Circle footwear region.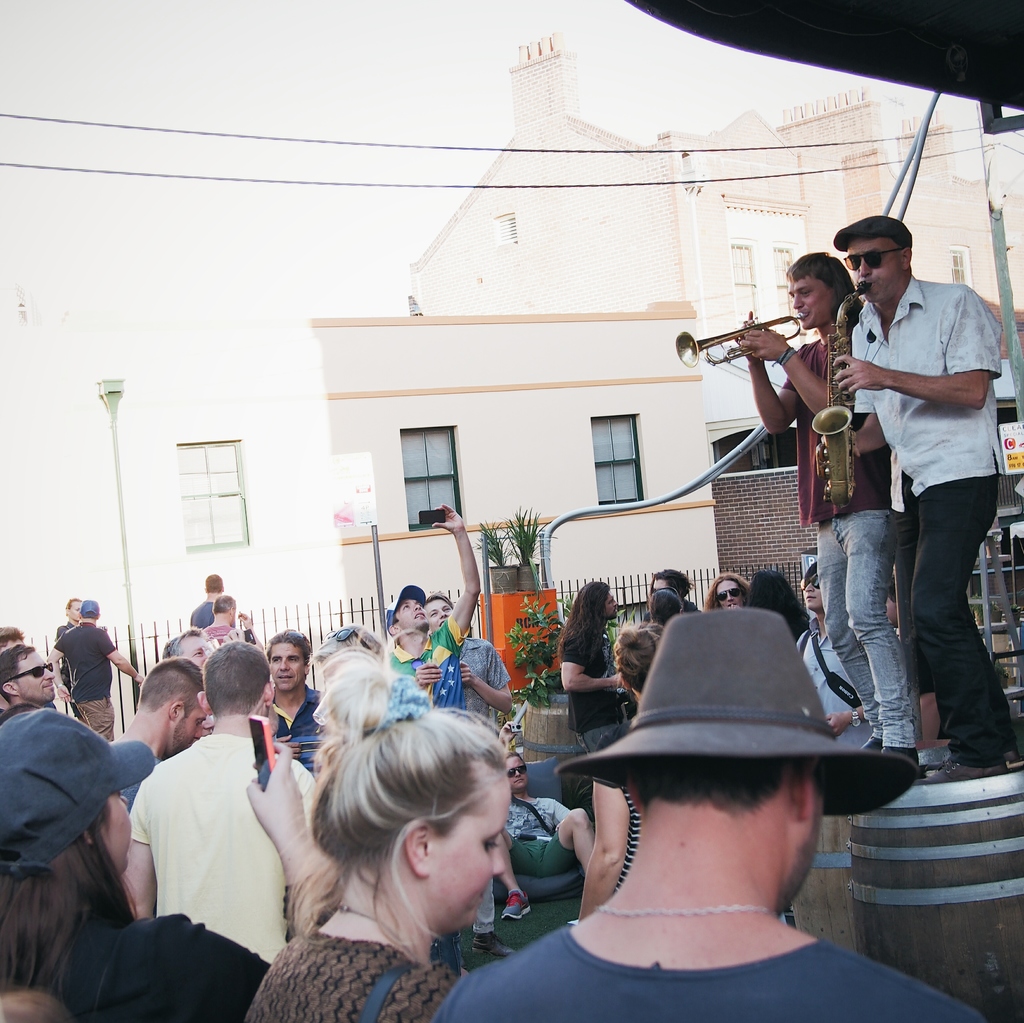
Region: 929,757,1014,790.
